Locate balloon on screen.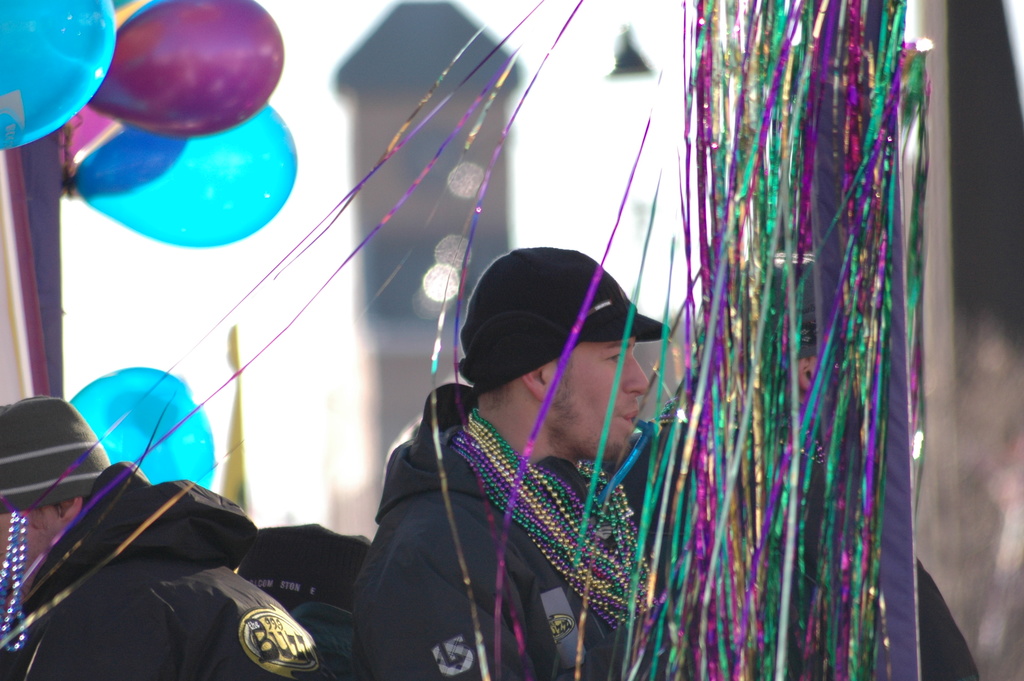
On screen at [63, 365, 218, 491].
